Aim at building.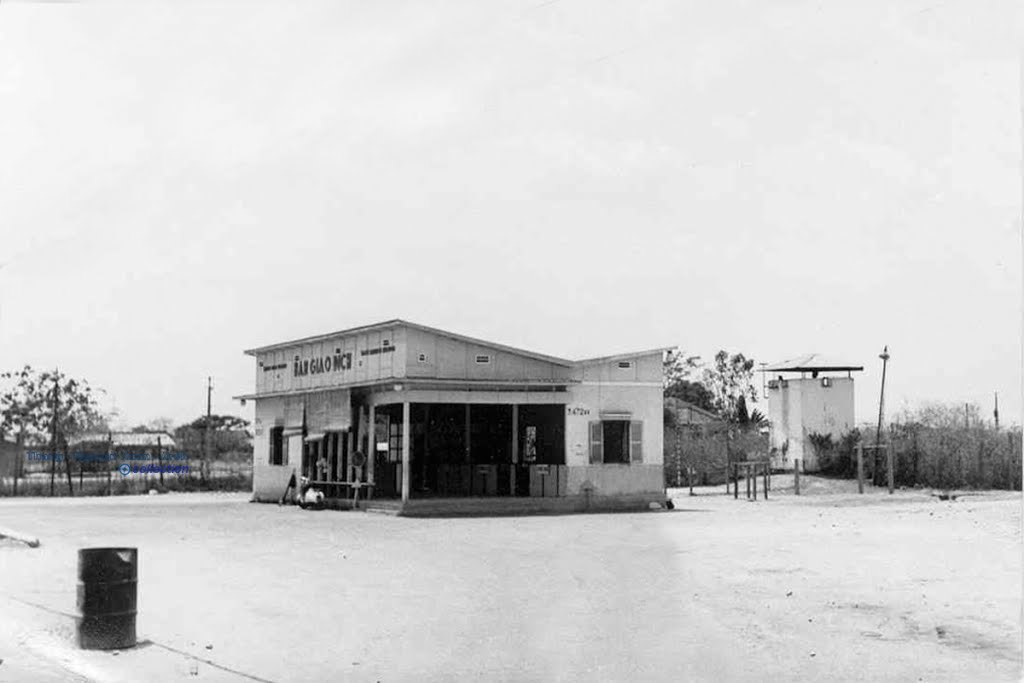
Aimed at l=233, t=323, r=667, b=520.
